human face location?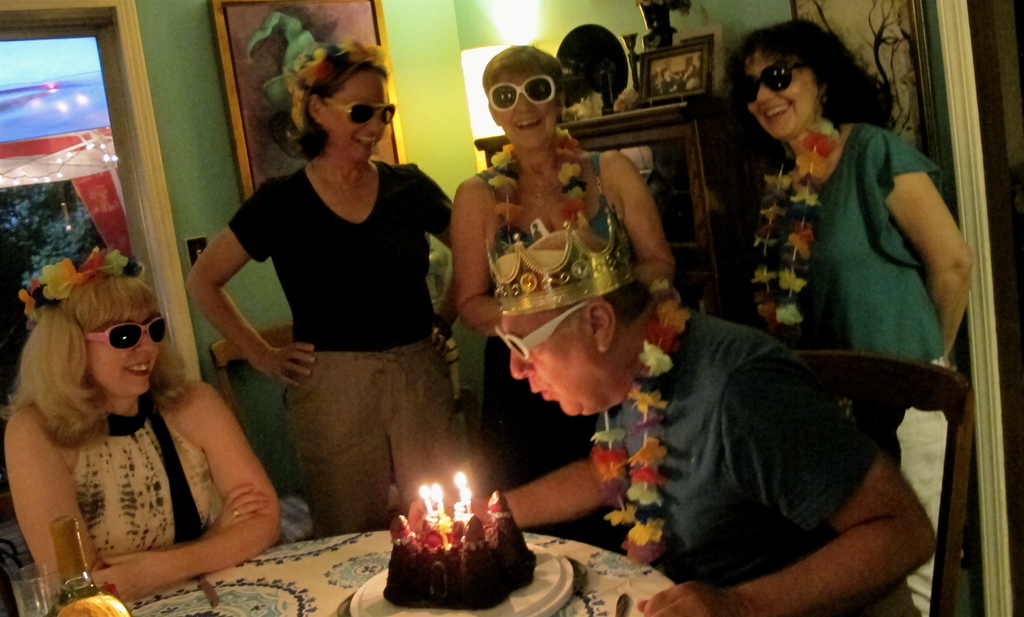
x1=497 y1=72 x2=558 y2=148
